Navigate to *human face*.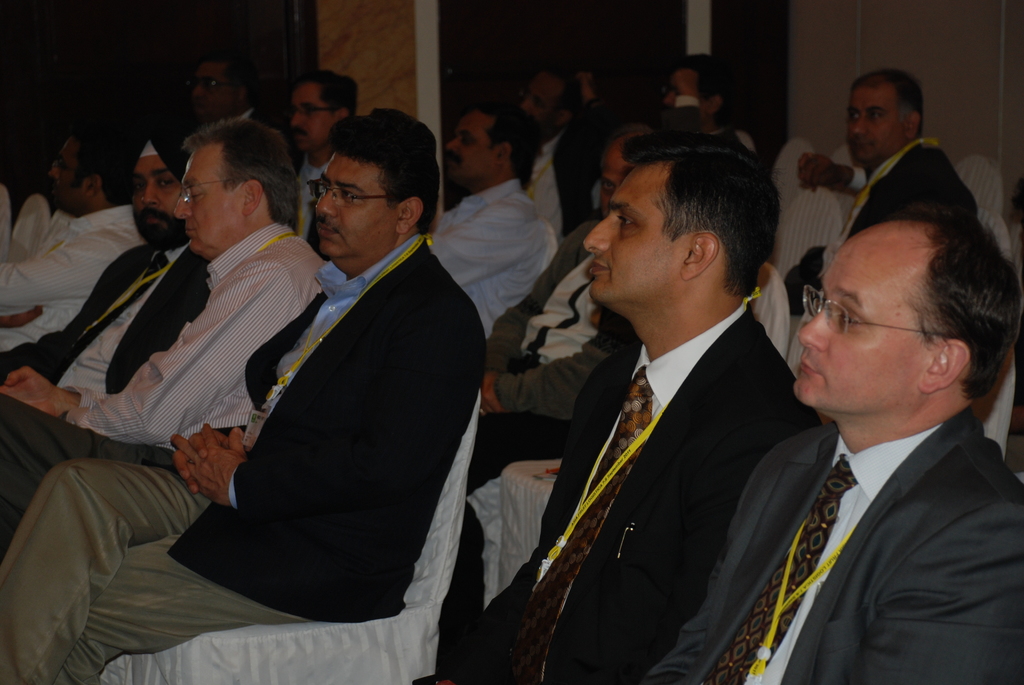
Navigation target: crop(312, 154, 392, 257).
